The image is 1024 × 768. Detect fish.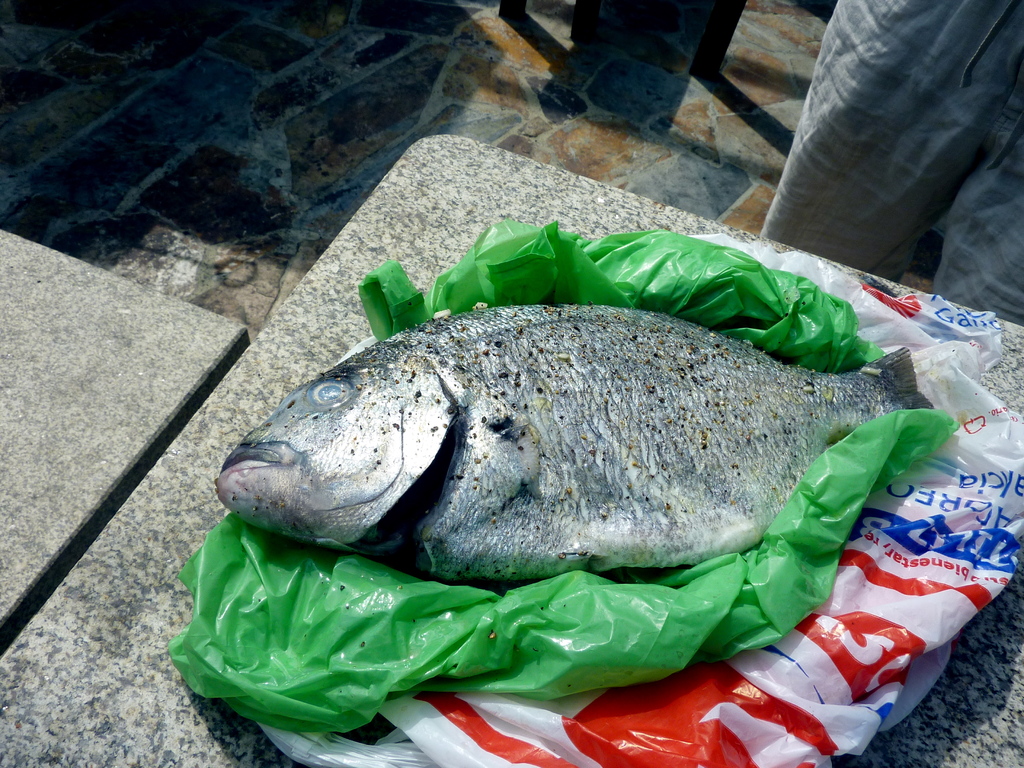
Detection: 198 327 899 633.
